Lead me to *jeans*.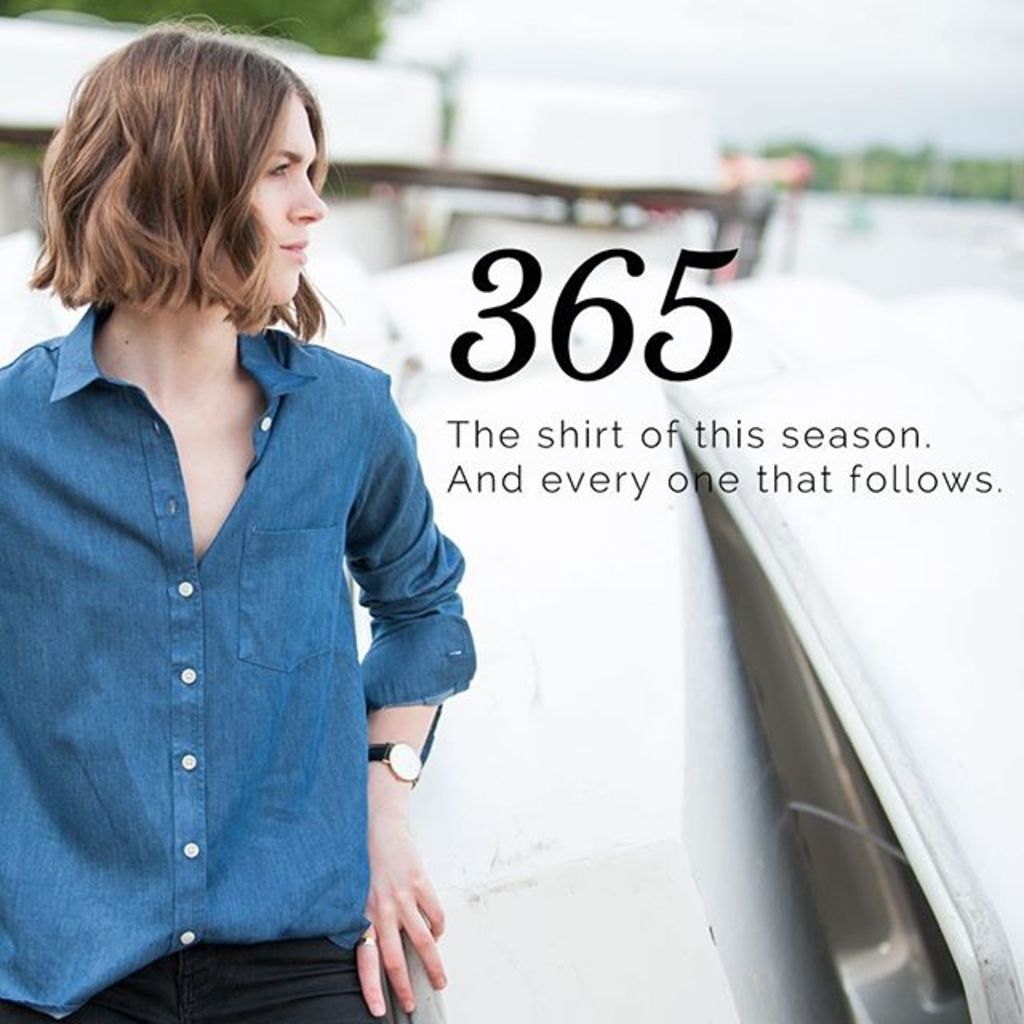
Lead to x1=0 y1=294 x2=493 y2=1013.
